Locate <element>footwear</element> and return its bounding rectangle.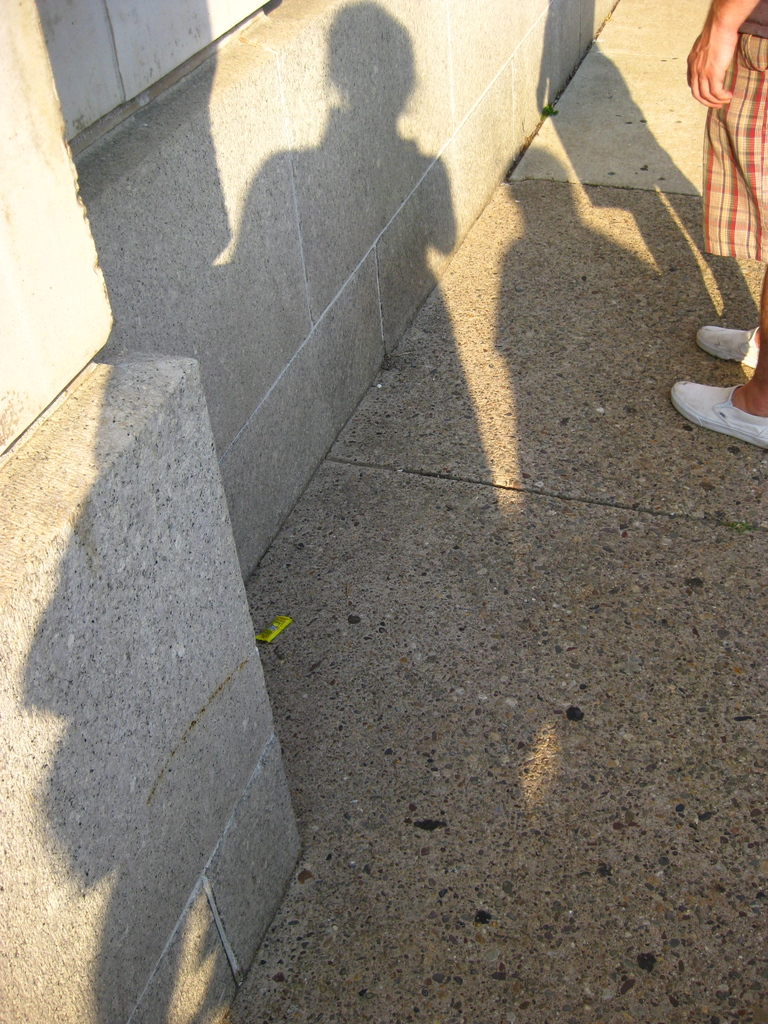
{"x1": 670, "y1": 380, "x2": 765, "y2": 451}.
